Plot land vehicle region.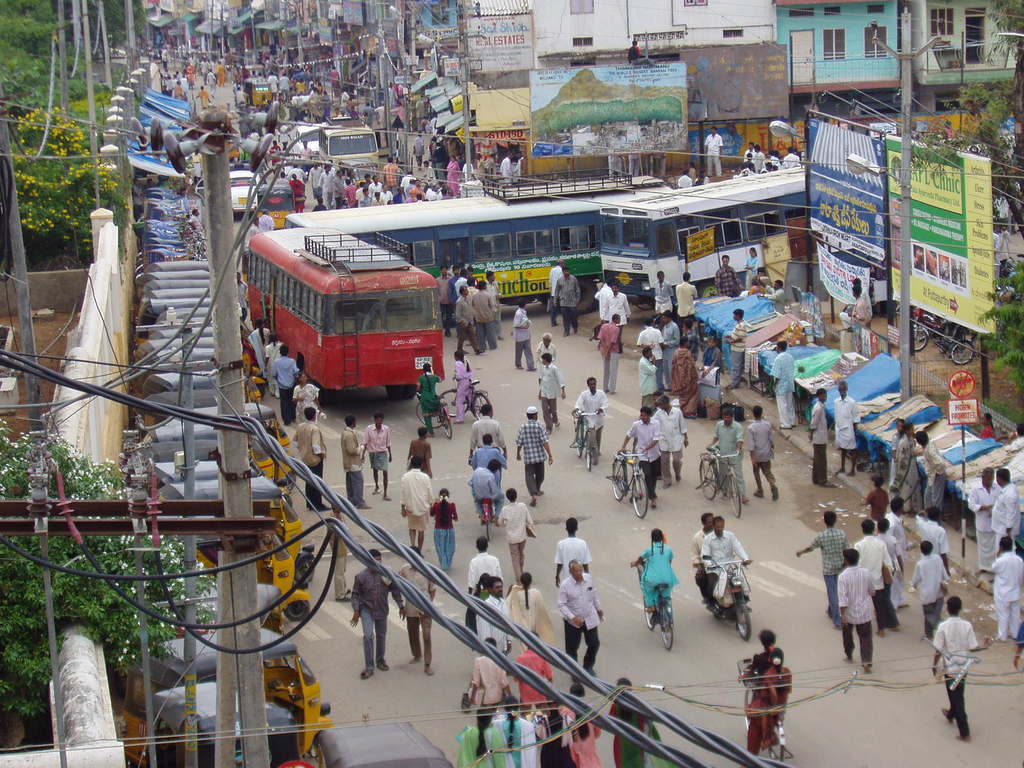
Plotted at detection(233, 234, 472, 410).
